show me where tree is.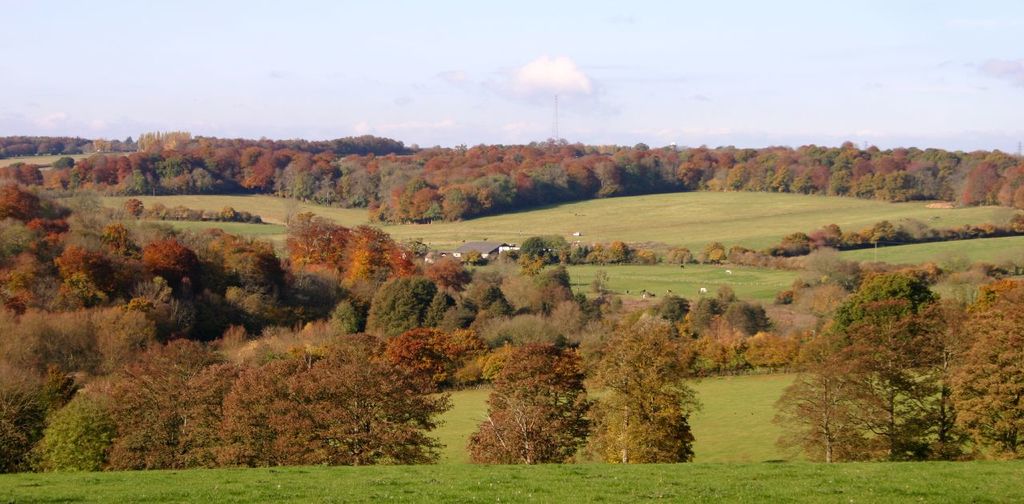
tree is at (x1=213, y1=360, x2=326, y2=466).
